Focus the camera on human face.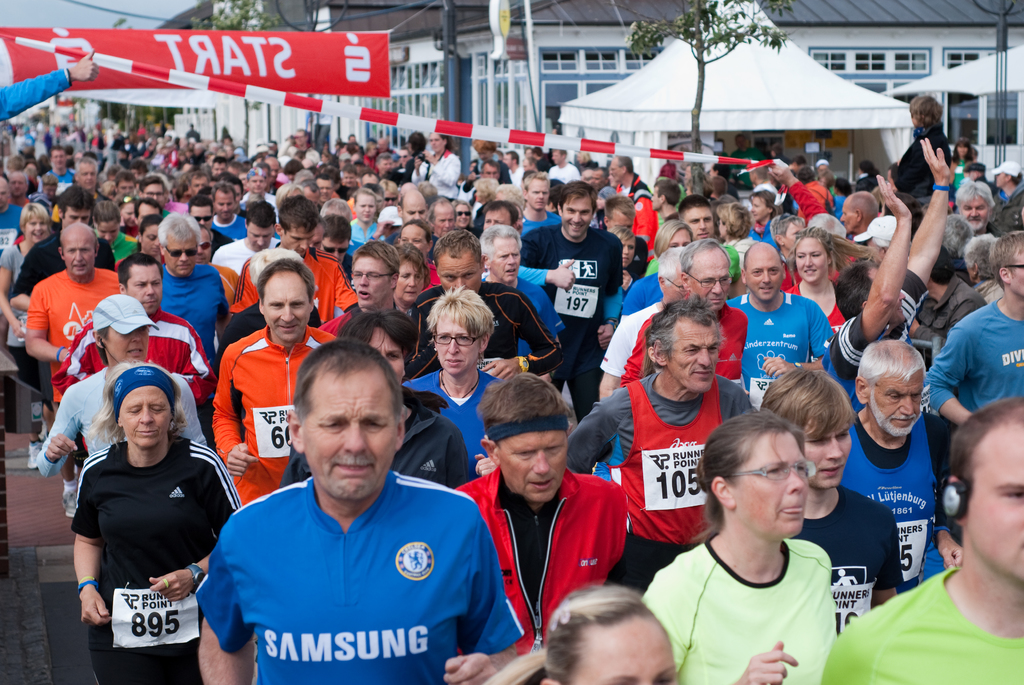
Focus region: l=63, t=238, r=97, b=277.
